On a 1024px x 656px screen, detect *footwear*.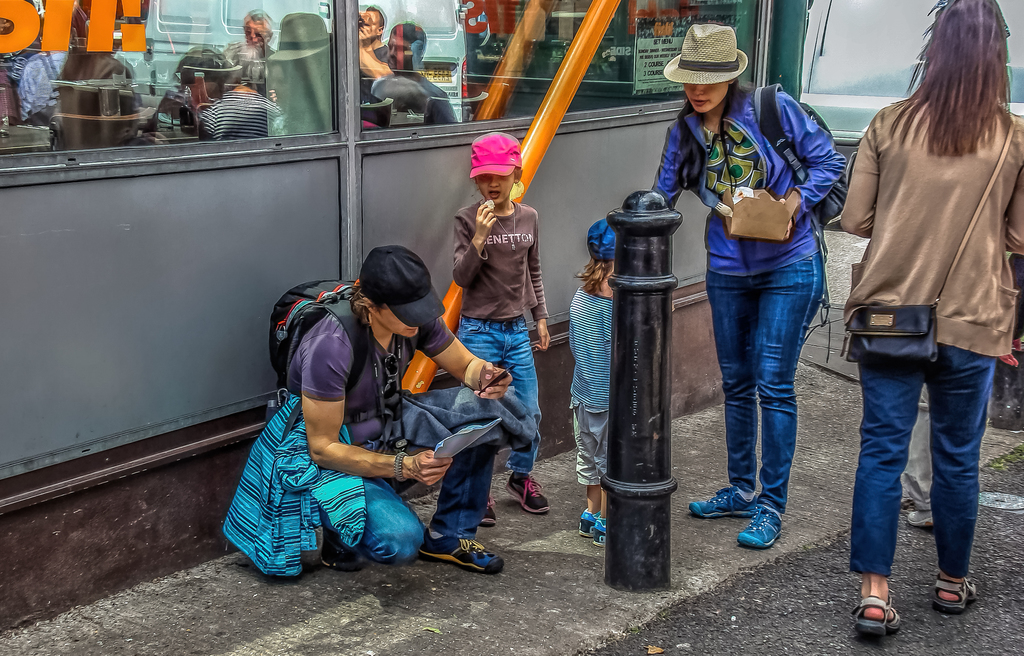
x1=734, y1=505, x2=778, y2=561.
